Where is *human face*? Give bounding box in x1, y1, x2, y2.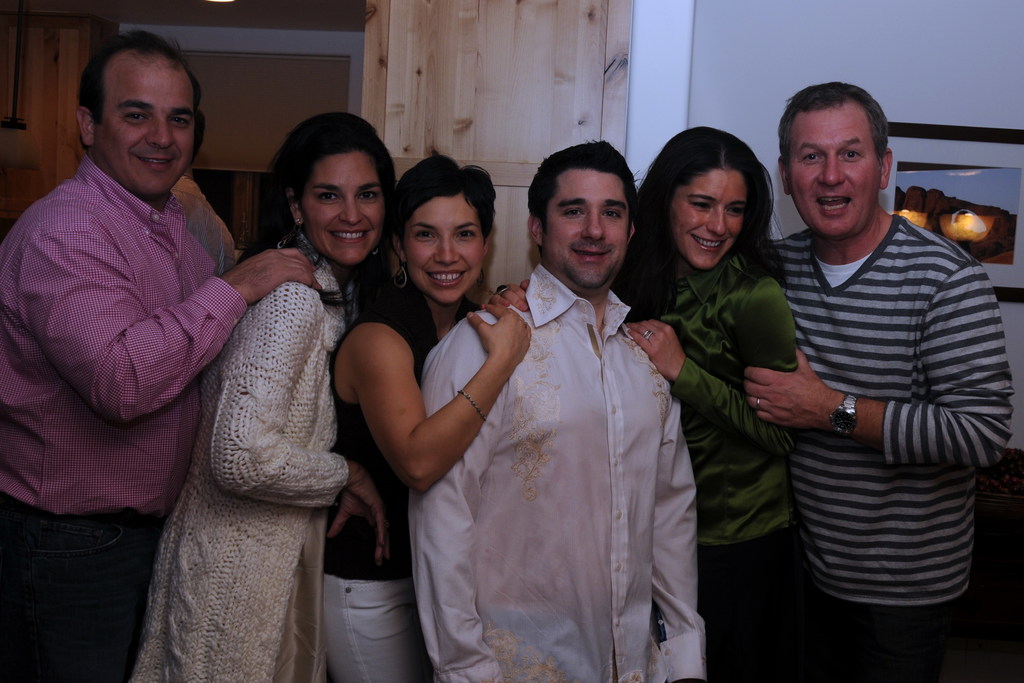
305, 154, 380, 261.
